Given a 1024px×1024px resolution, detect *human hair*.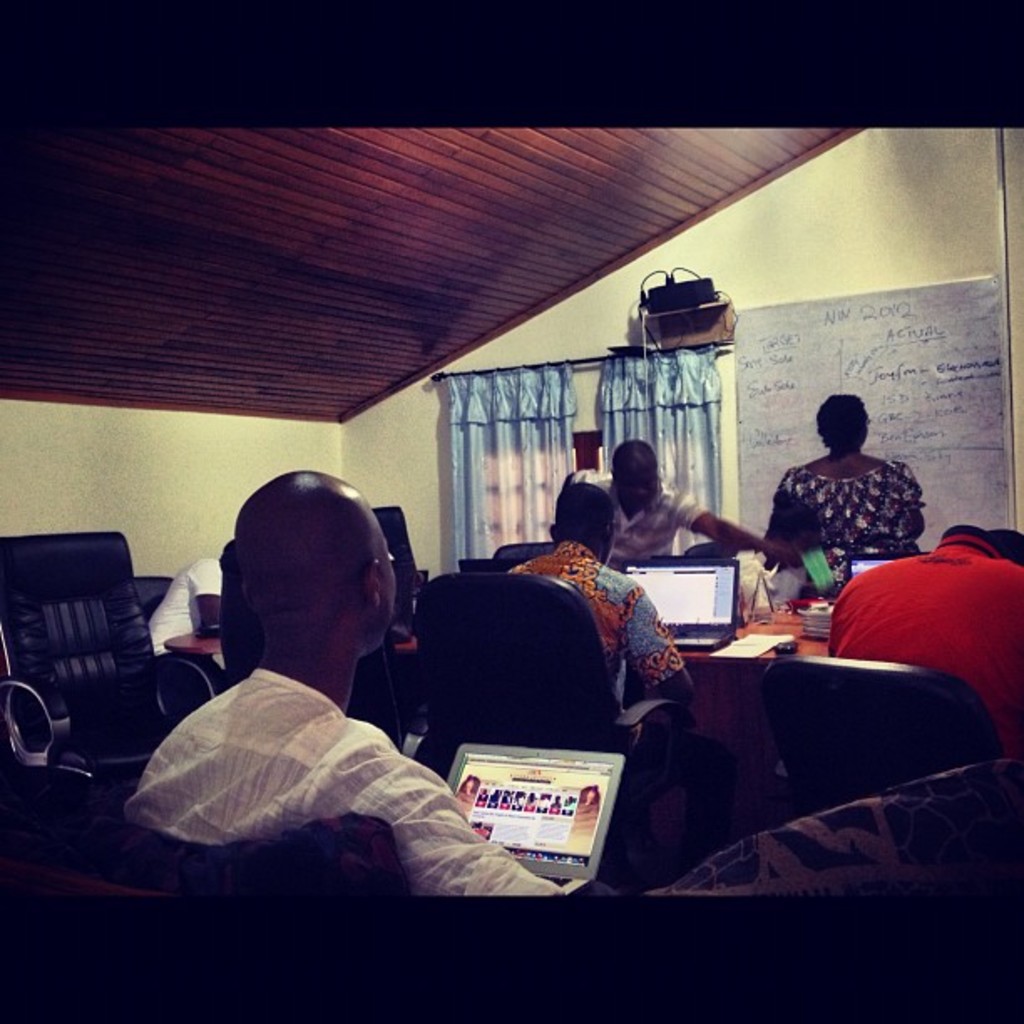
region(552, 484, 617, 552).
